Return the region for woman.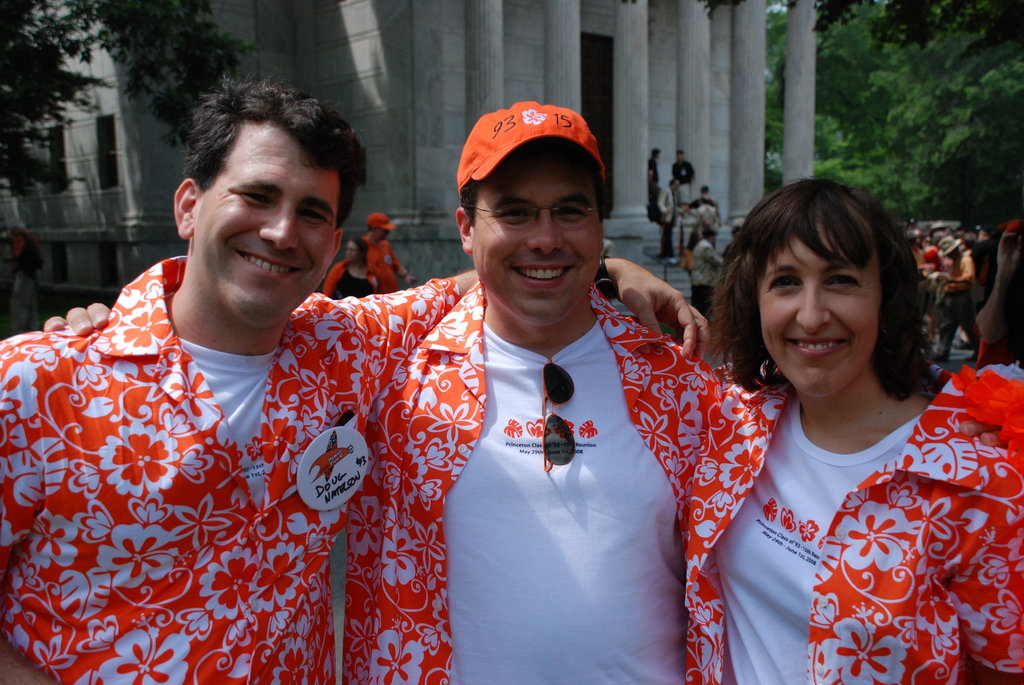
(671, 179, 1018, 673).
